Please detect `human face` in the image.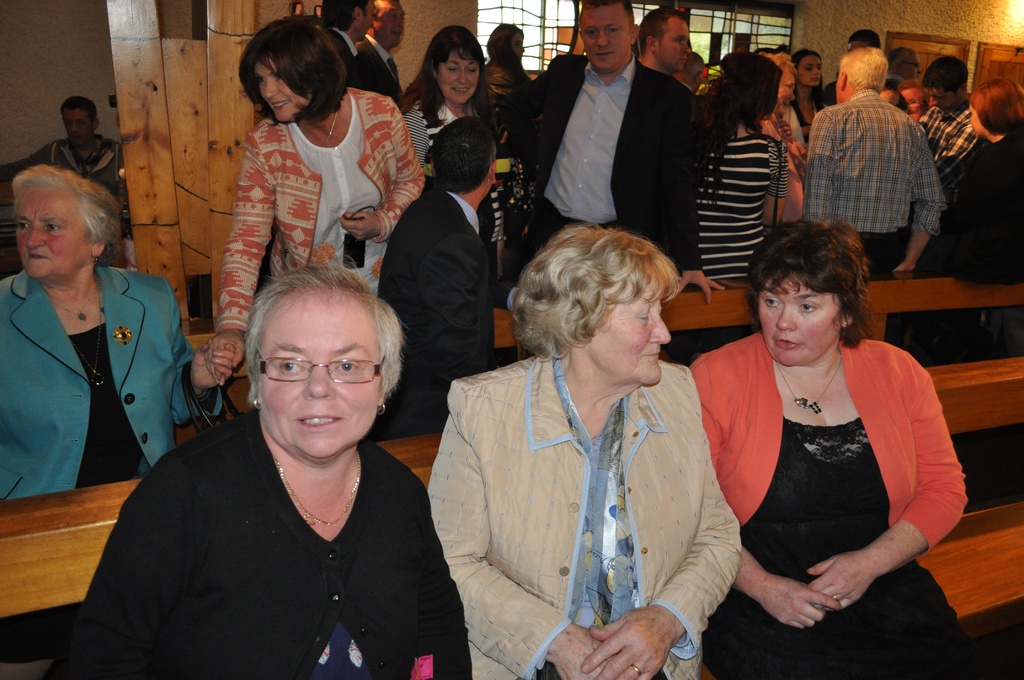
rect(881, 90, 903, 106).
